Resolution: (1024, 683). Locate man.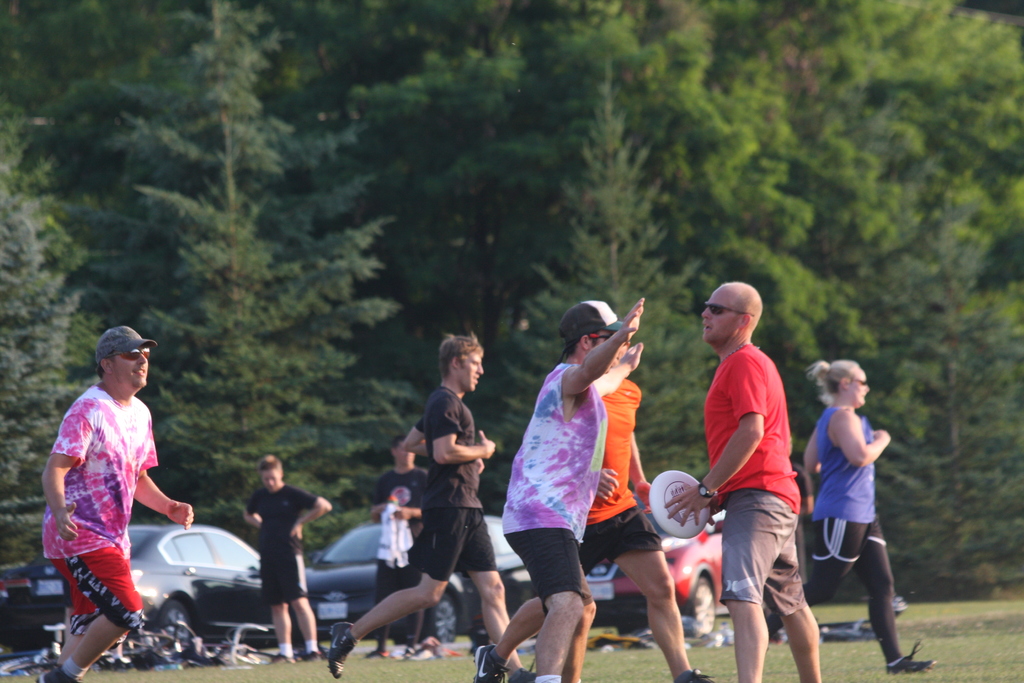
<bbox>762, 355, 934, 673</bbox>.
